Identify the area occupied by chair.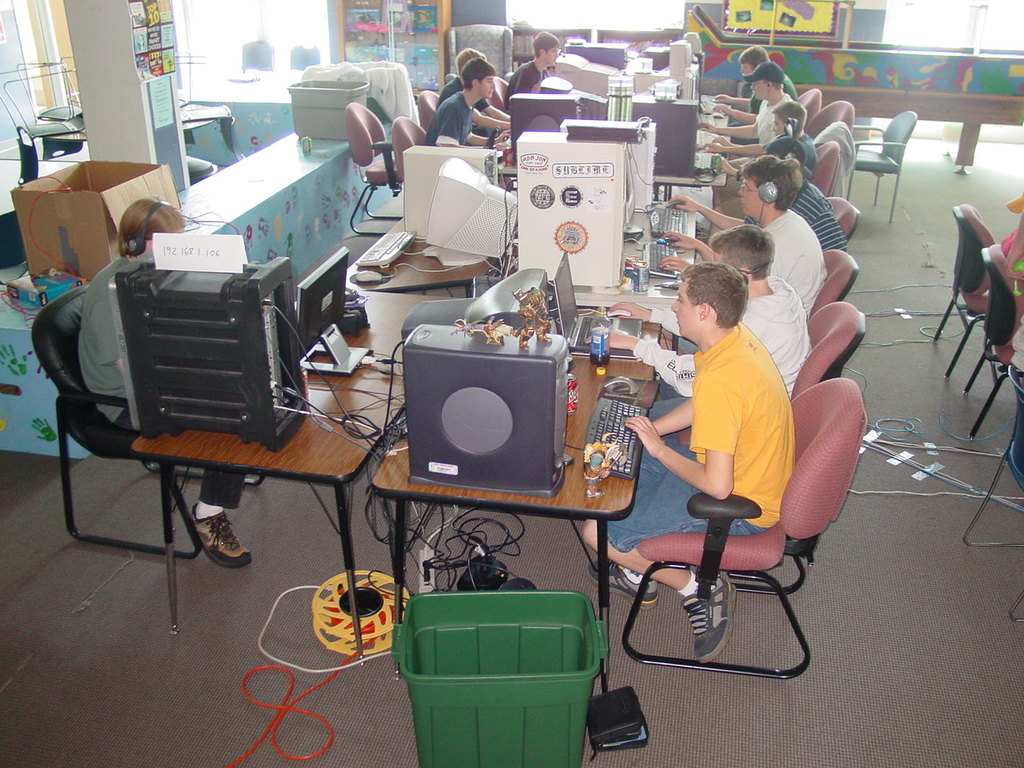
Area: bbox(963, 239, 1023, 430).
